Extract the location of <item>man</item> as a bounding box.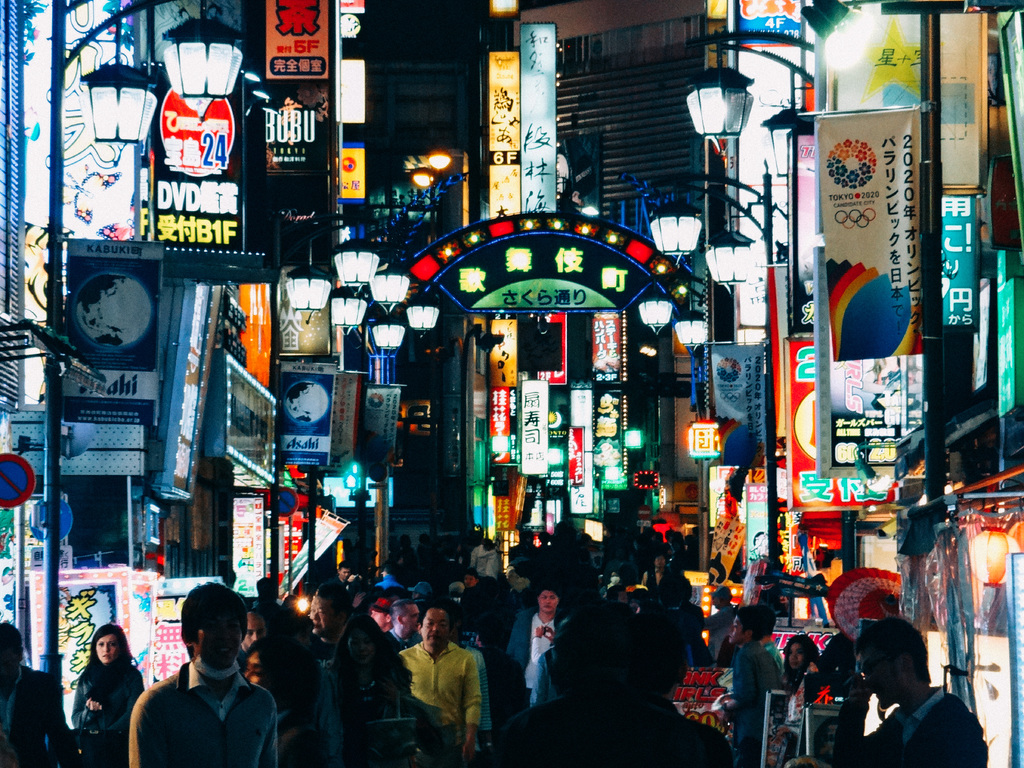
crop(640, 551, 670, 589).
